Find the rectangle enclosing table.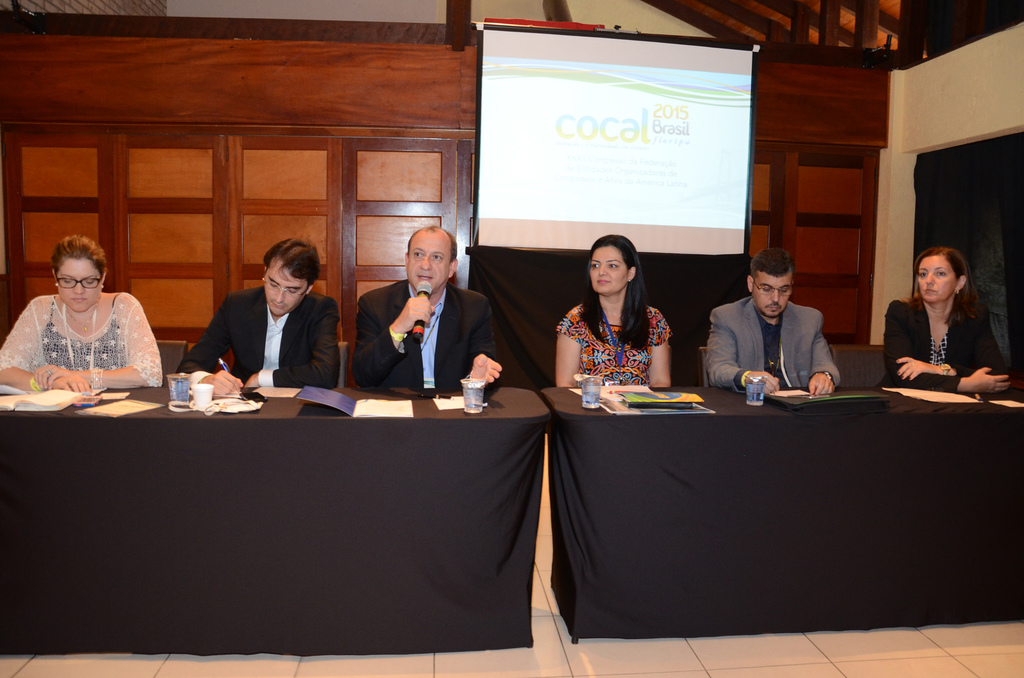
box=[18, 327, 566, 652].
